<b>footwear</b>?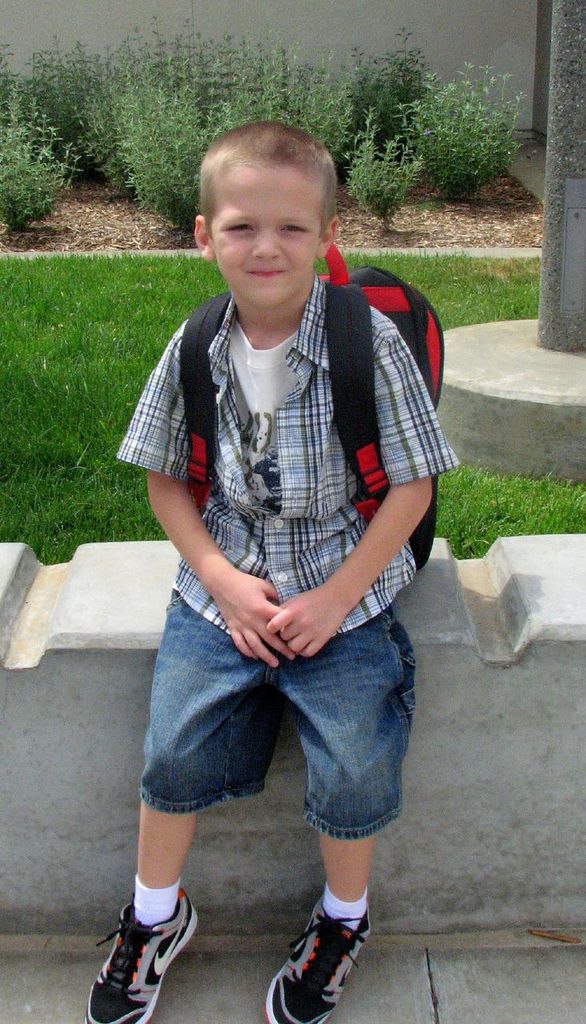
(82, 883, 203, 1023)
